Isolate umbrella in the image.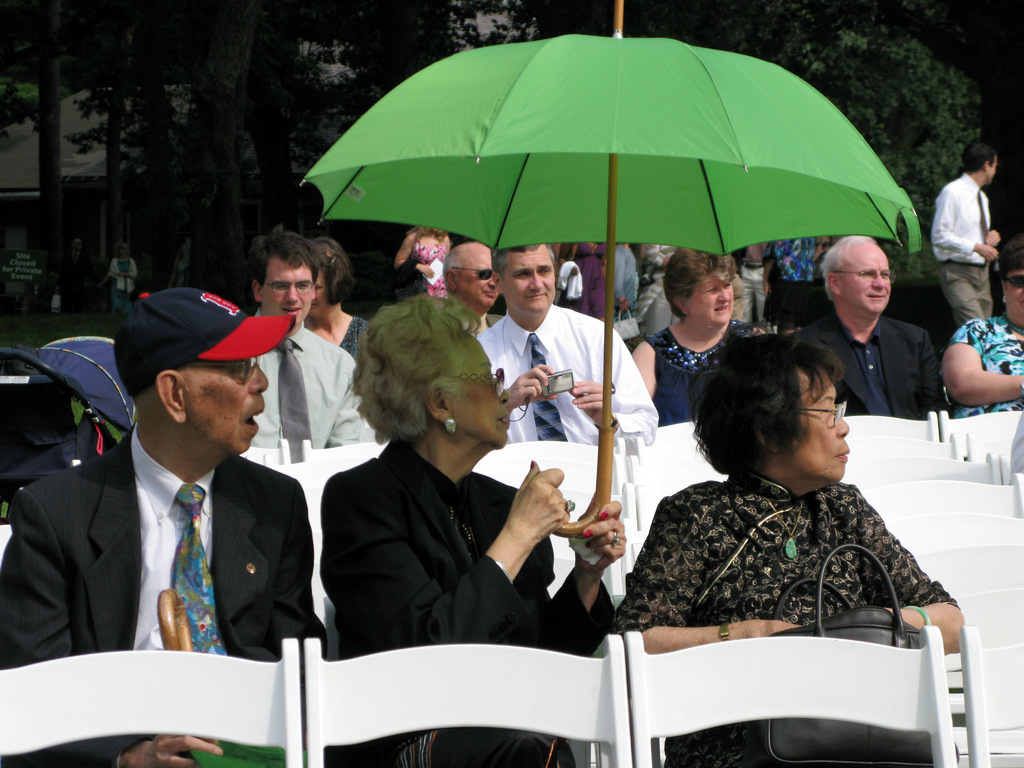
Isolated region: <region>299, 0, 922, 541</region>.
